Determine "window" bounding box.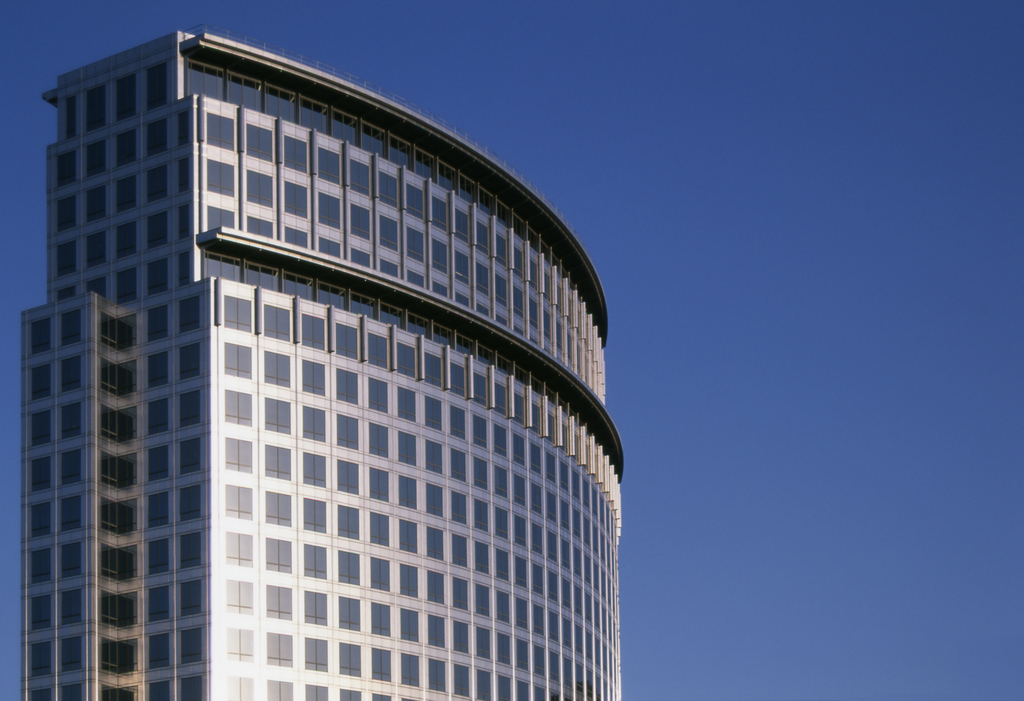
Determined: crop(300, 449, 326, 488).
